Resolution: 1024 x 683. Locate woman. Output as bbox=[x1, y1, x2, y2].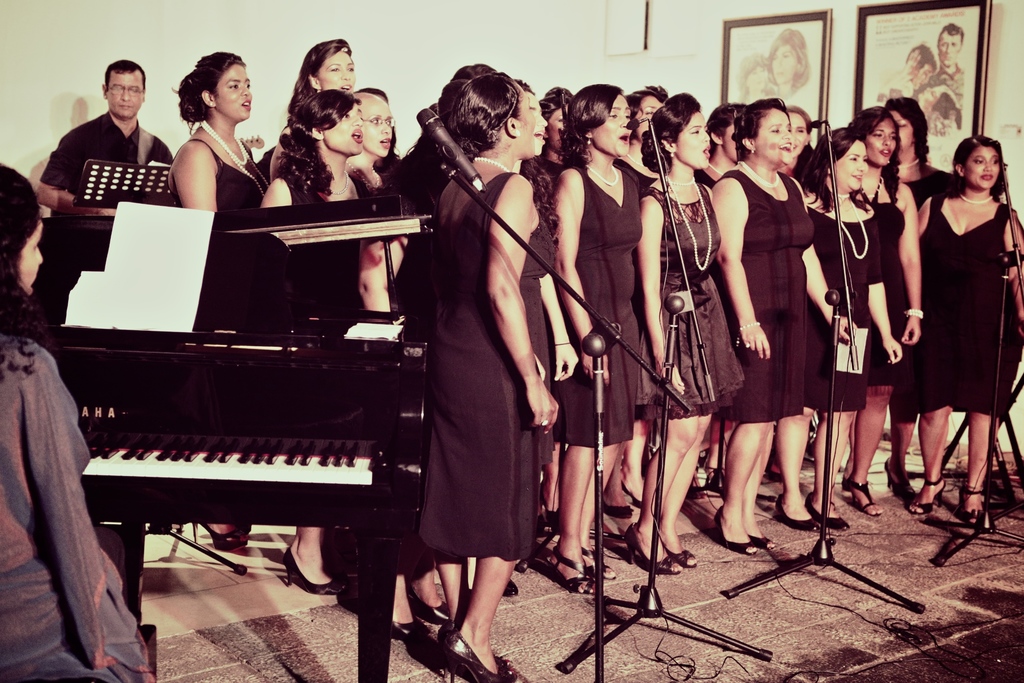
bbox=[292, 34, 358, 94].
